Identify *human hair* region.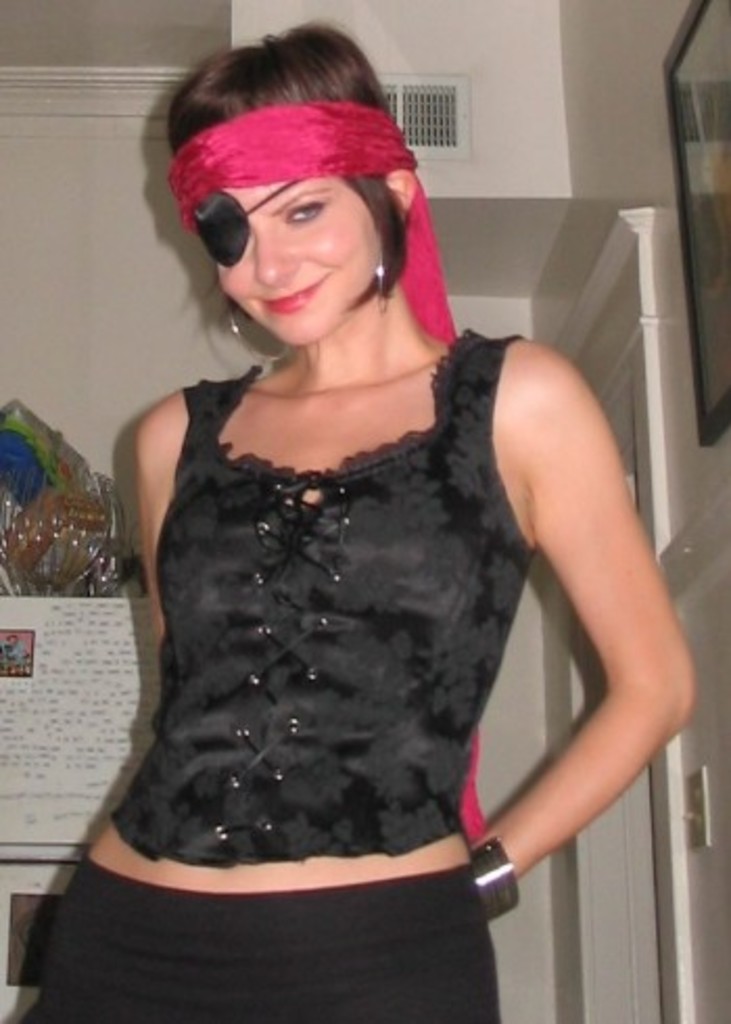
Region: (165,19,405,305).
